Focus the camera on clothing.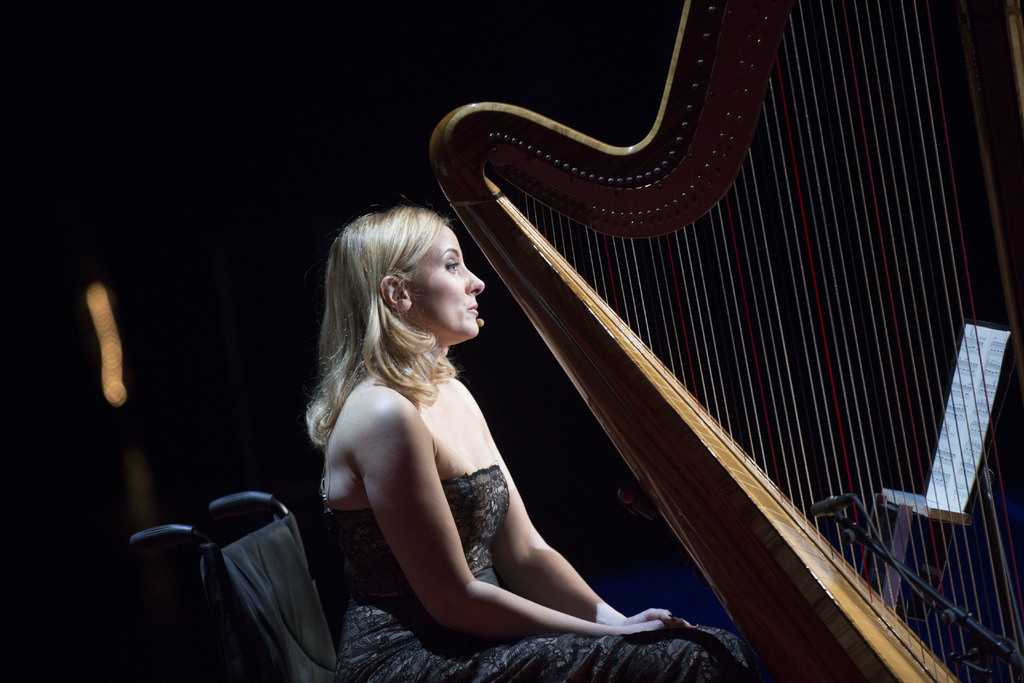
Focus region: rect(310, 461, 756, 682).
